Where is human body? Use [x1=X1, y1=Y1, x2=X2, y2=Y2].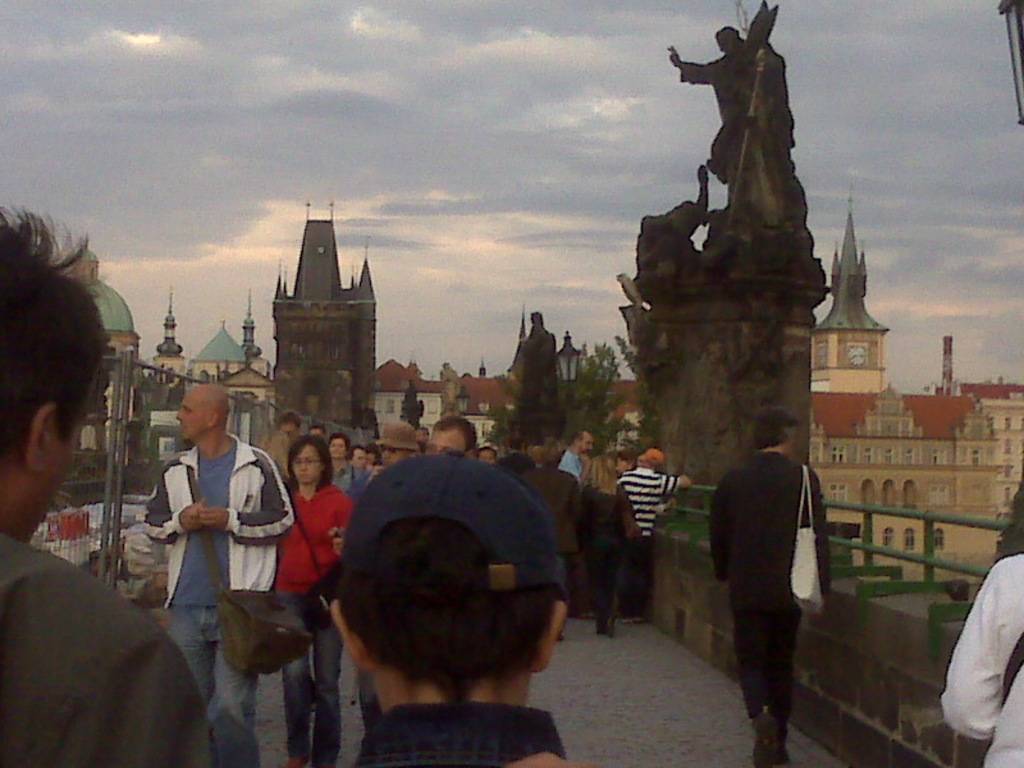
[x1=145, y1=385, x2=703, y2=767].
